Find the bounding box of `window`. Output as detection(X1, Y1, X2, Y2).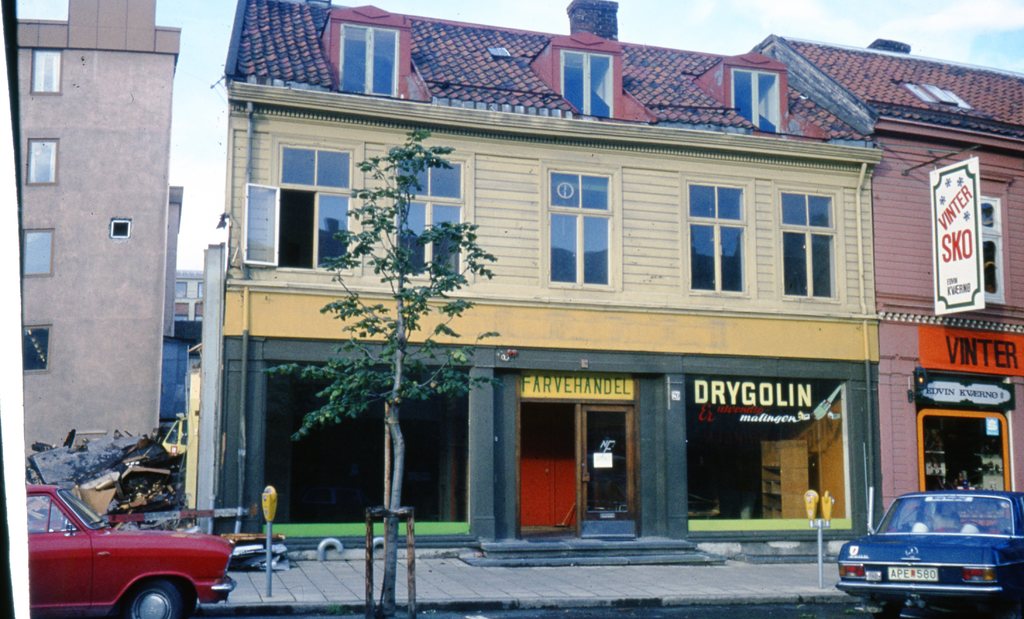
detection(329, 12, 408, 84).
